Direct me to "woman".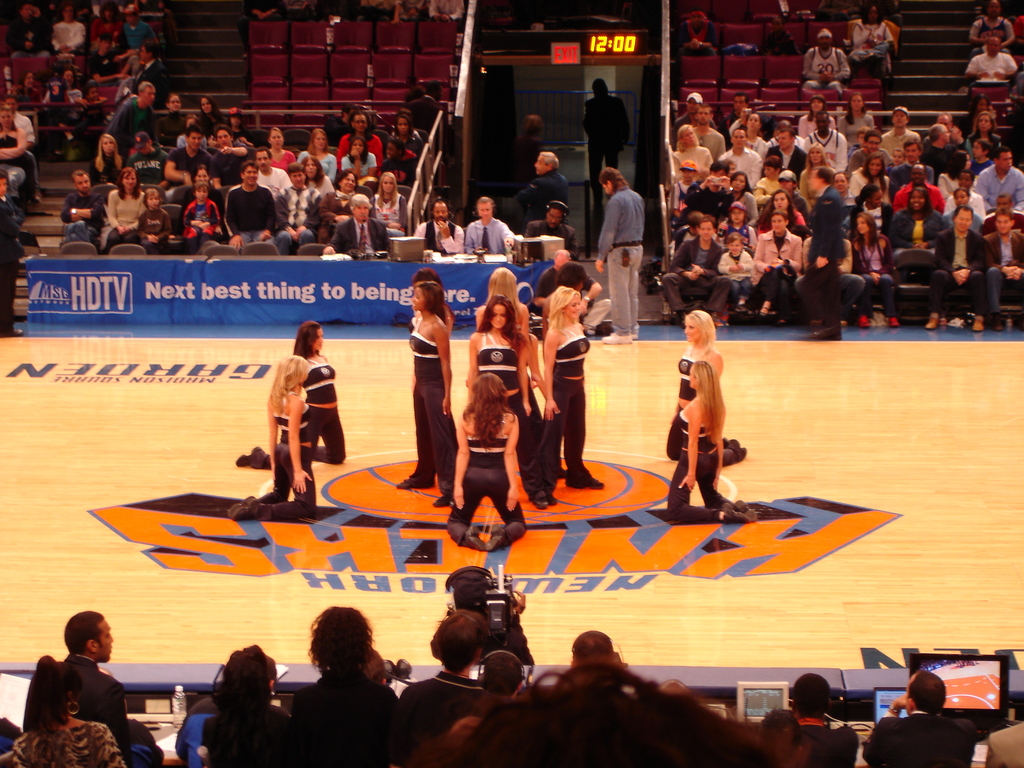
Direction: 266, 121, 298, 175.
